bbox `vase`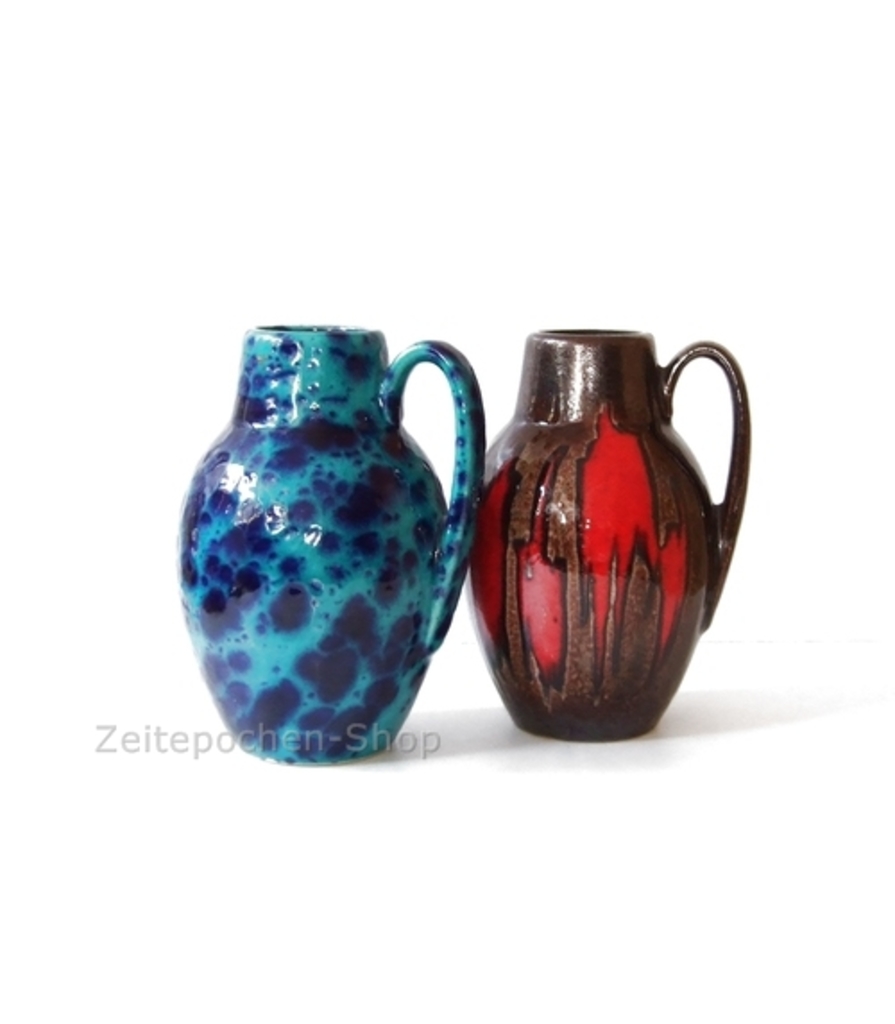
465/324/755/745
